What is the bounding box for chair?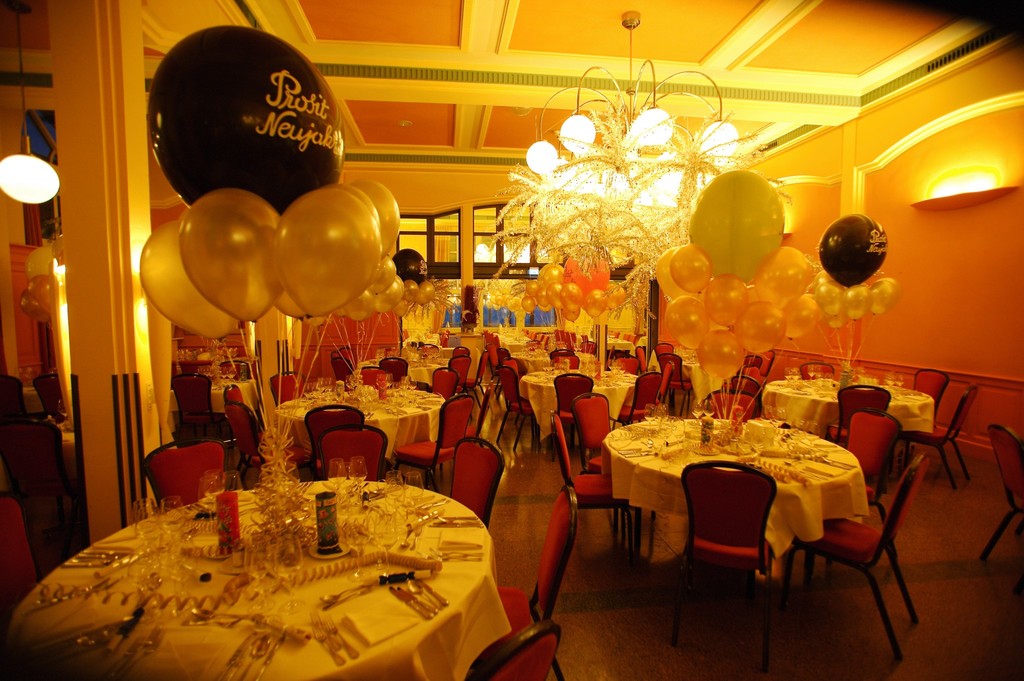
bbox=[502, 355, 525, 426].
